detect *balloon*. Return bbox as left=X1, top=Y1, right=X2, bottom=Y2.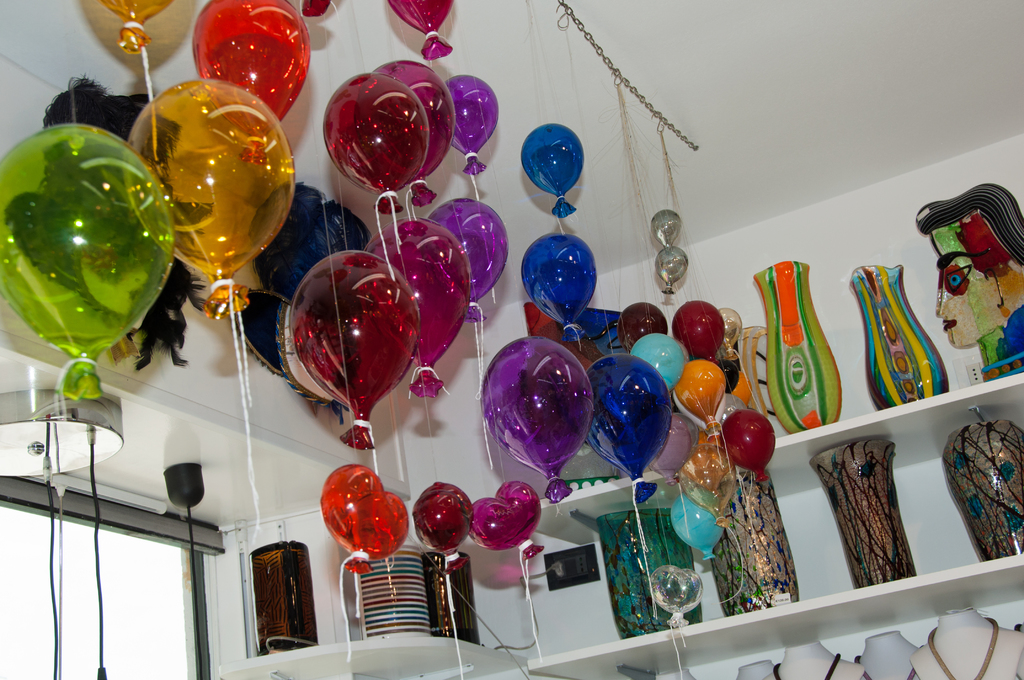
left=321, top=72, right=433, bottom=216.
